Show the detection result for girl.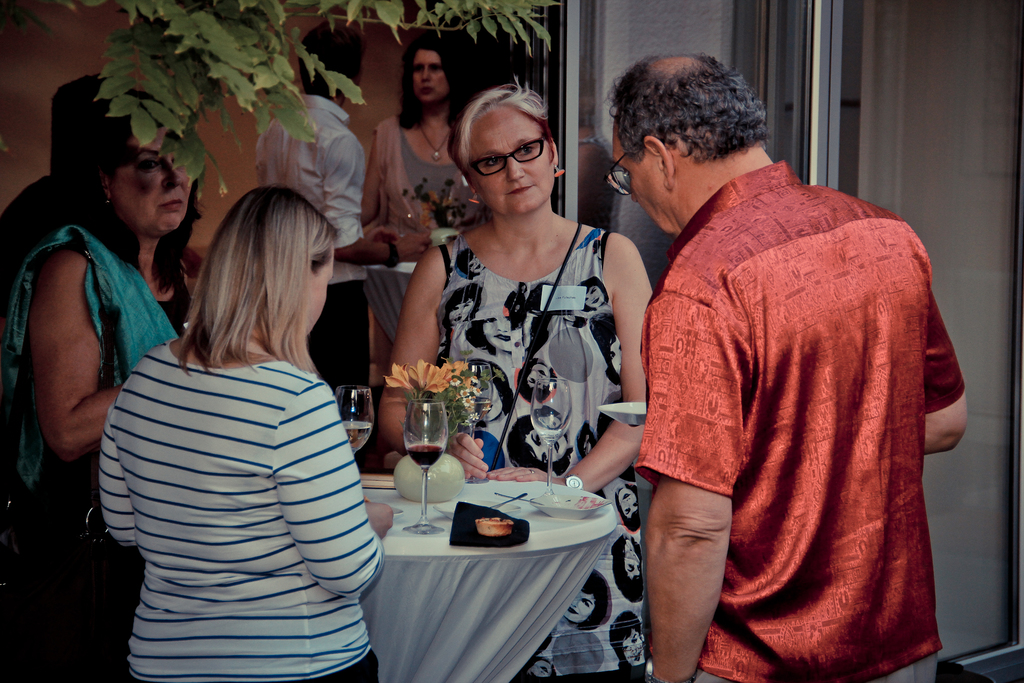
(368,22,488,235).
